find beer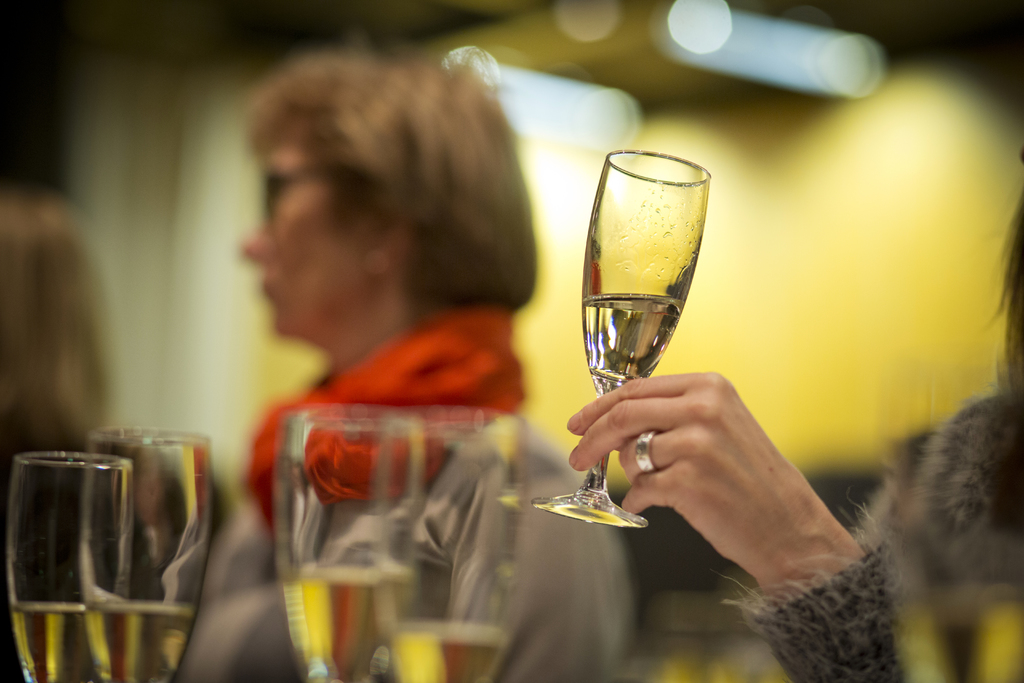
{"left": 12, "top": 593, "right": 79, "bottom": 682}
